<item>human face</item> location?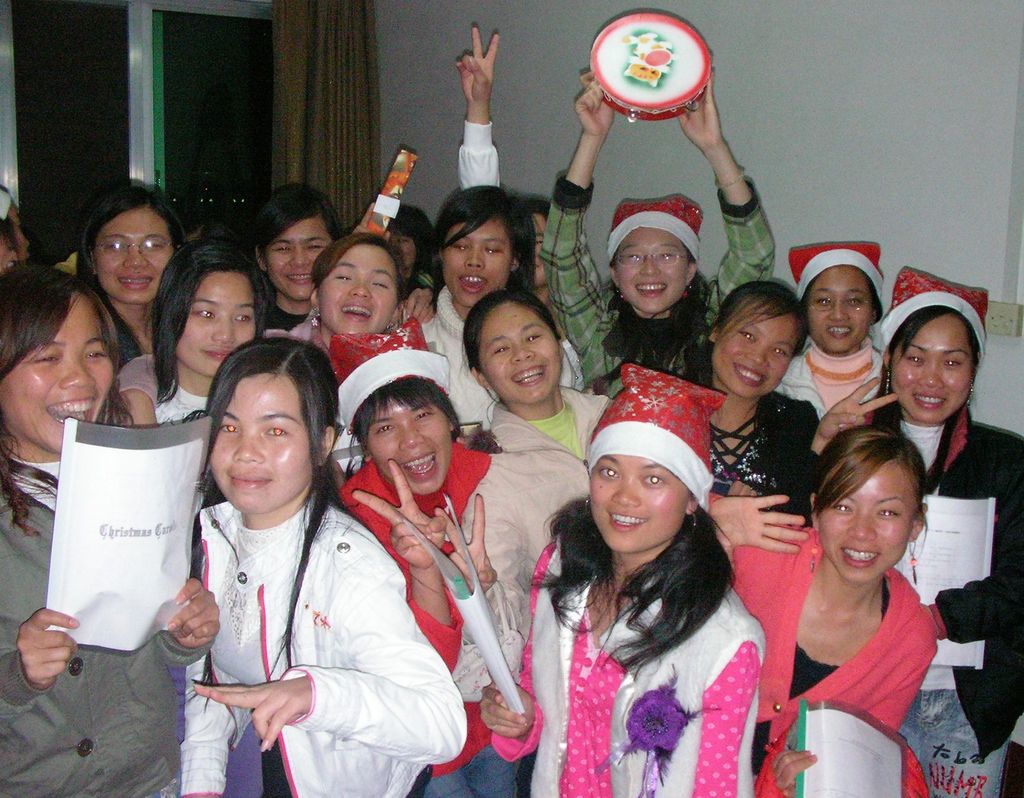
[left=890, top=309, right=968, bottom=419]
